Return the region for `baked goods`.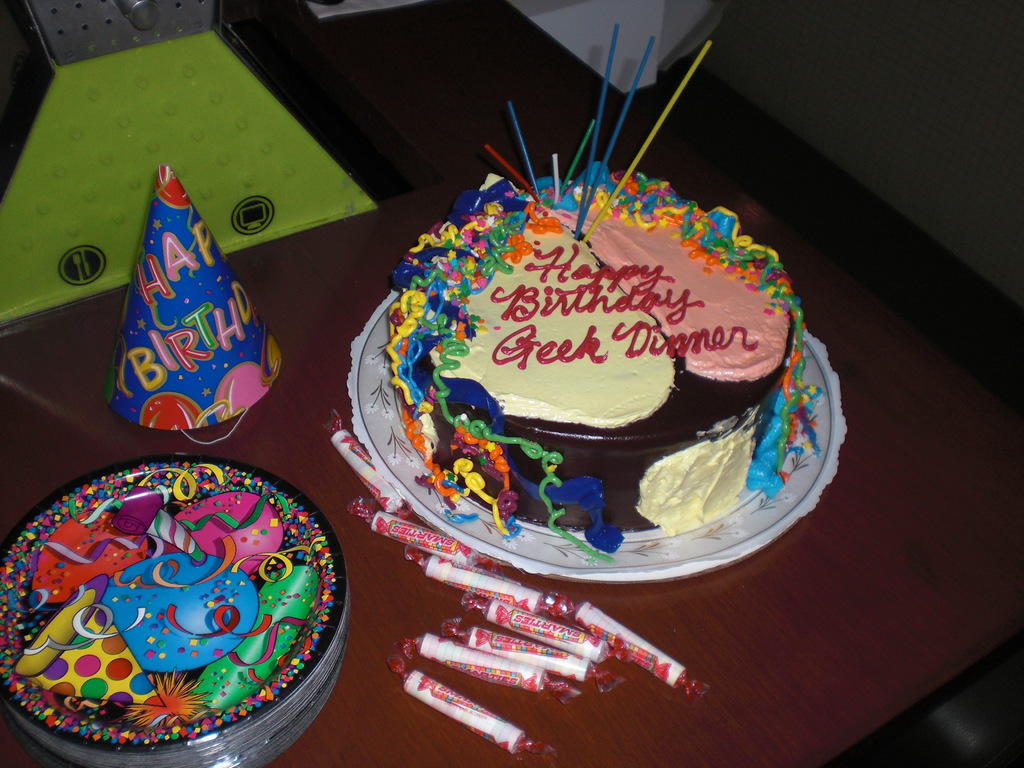
bbox=(383, 155, 805, 543).
